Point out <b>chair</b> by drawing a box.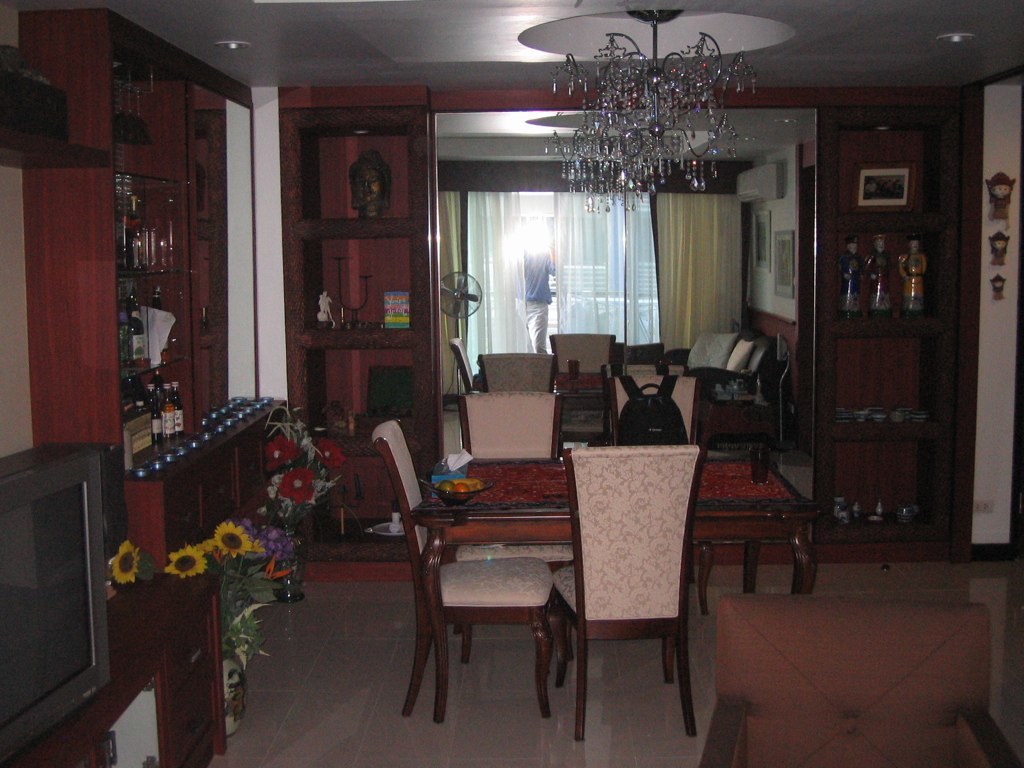
555/441/697/736.
